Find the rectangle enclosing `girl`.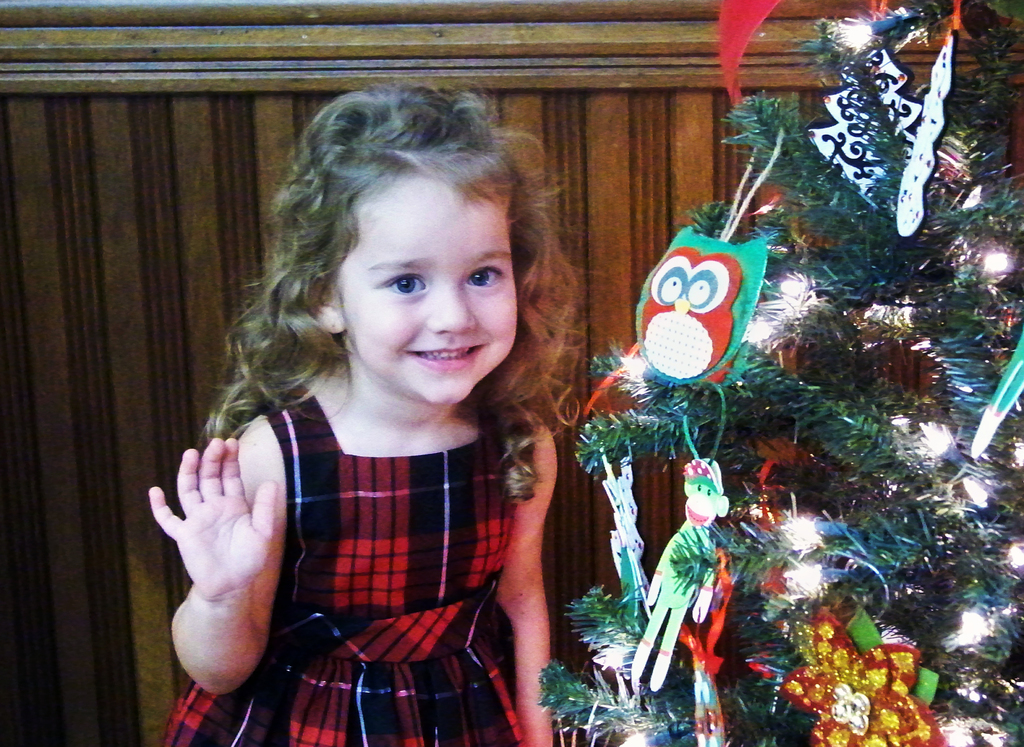
(x1=147, y1=86, x2=556, y2=746).
